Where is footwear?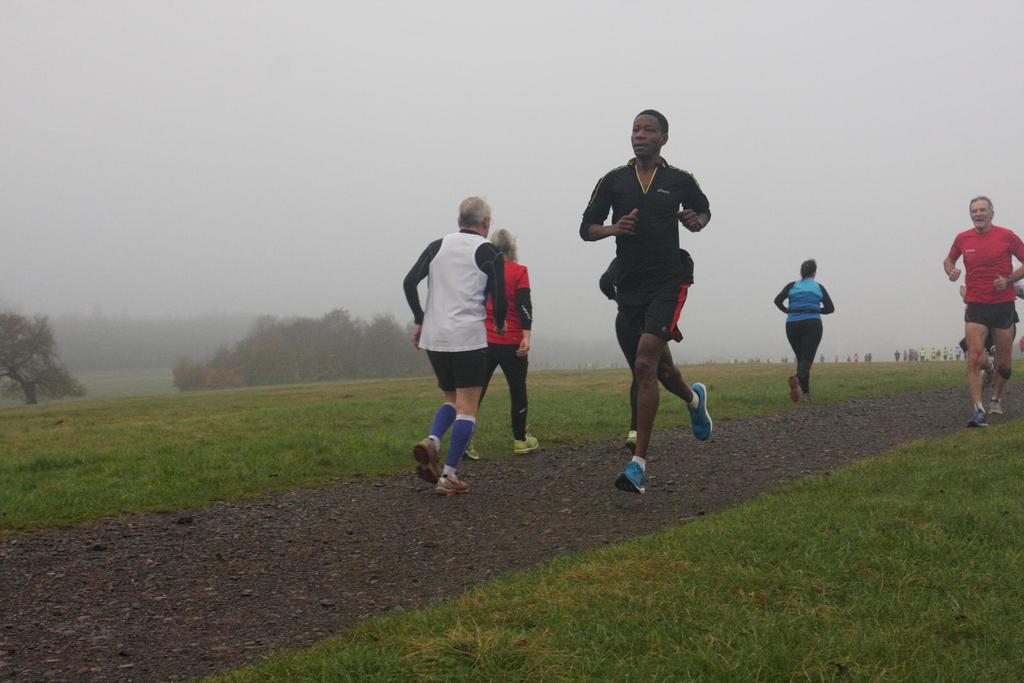
bbox(992, 397, 1008, 423).
